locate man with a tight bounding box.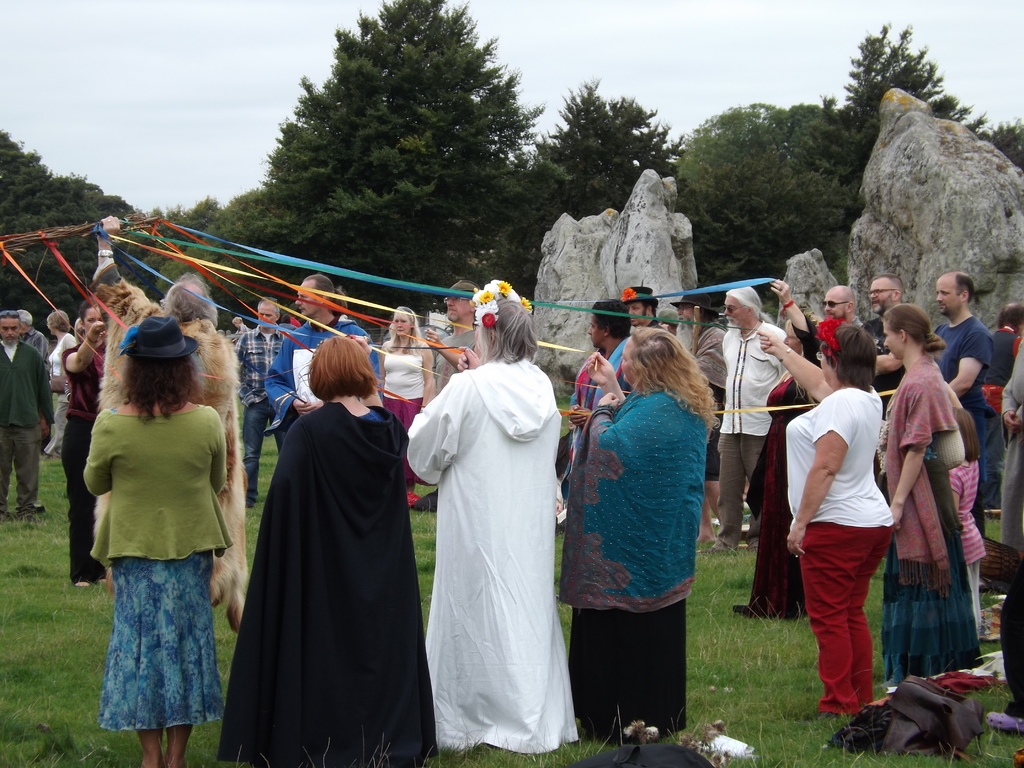
region(860, 271, 906, 491).
